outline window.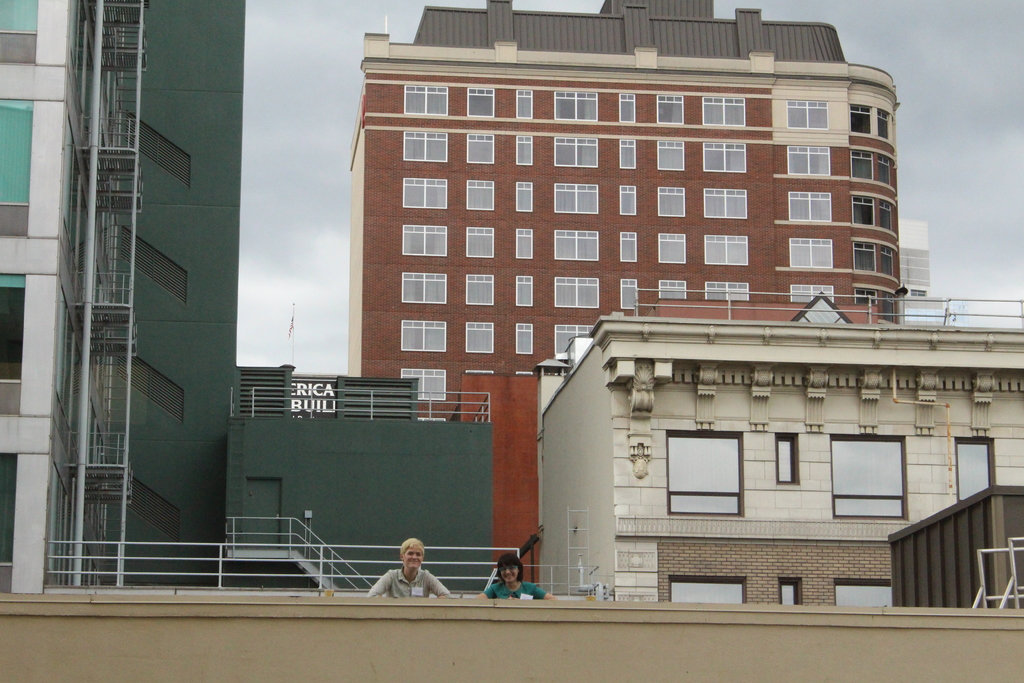
Outline: box(618, 185, 636, 216).
